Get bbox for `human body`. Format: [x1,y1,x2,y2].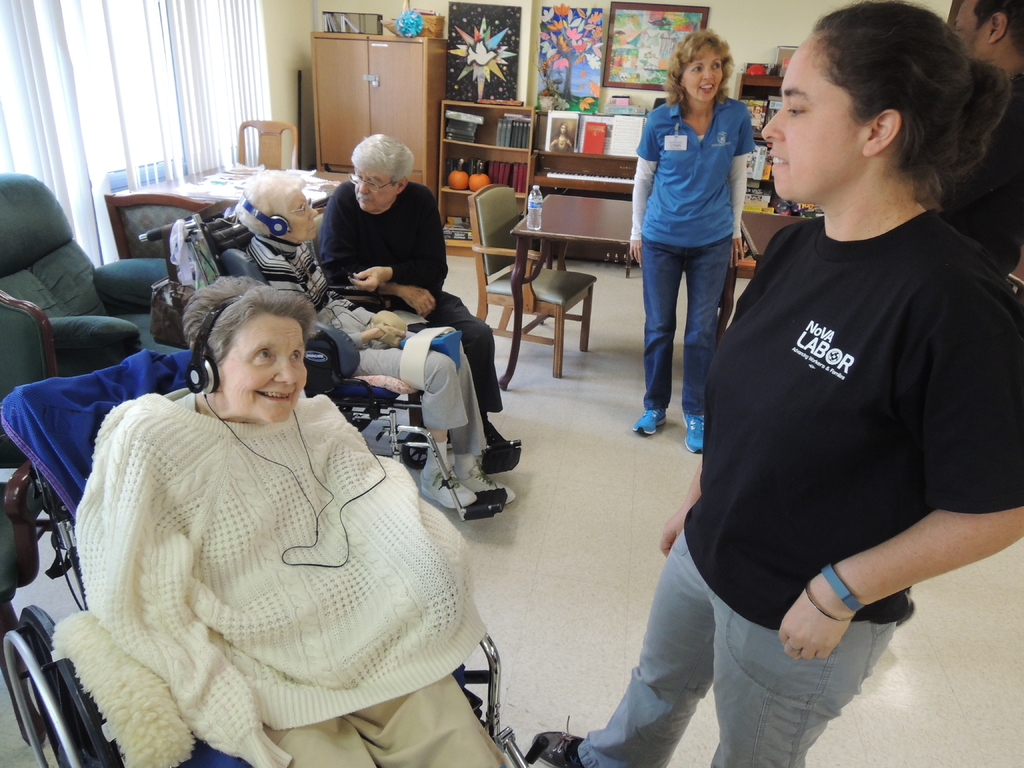
[234,167,515,513].
